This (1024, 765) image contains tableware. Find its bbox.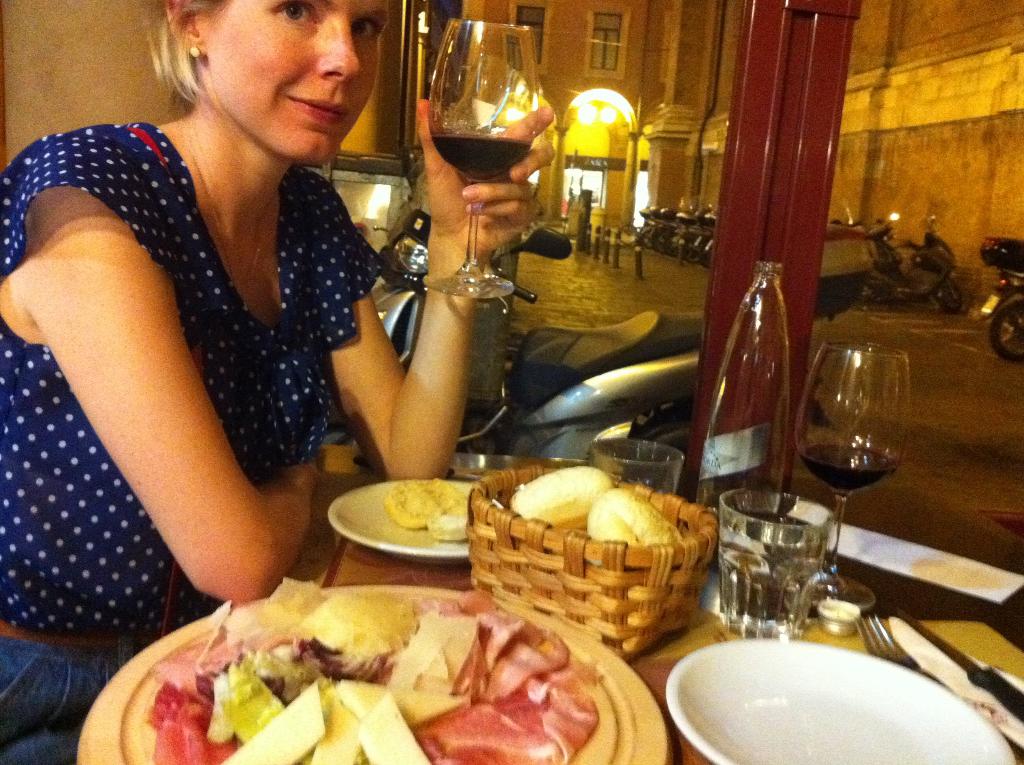
select_region(656, 650, 960, 764).
